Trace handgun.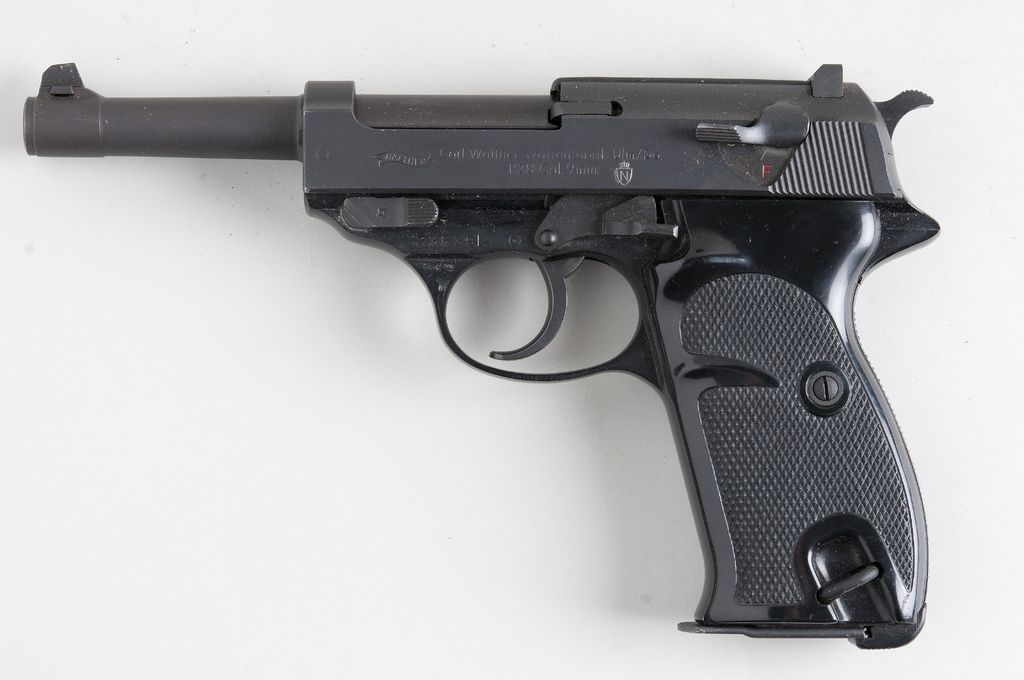
Traced to region(22, 60, 929, 655).
